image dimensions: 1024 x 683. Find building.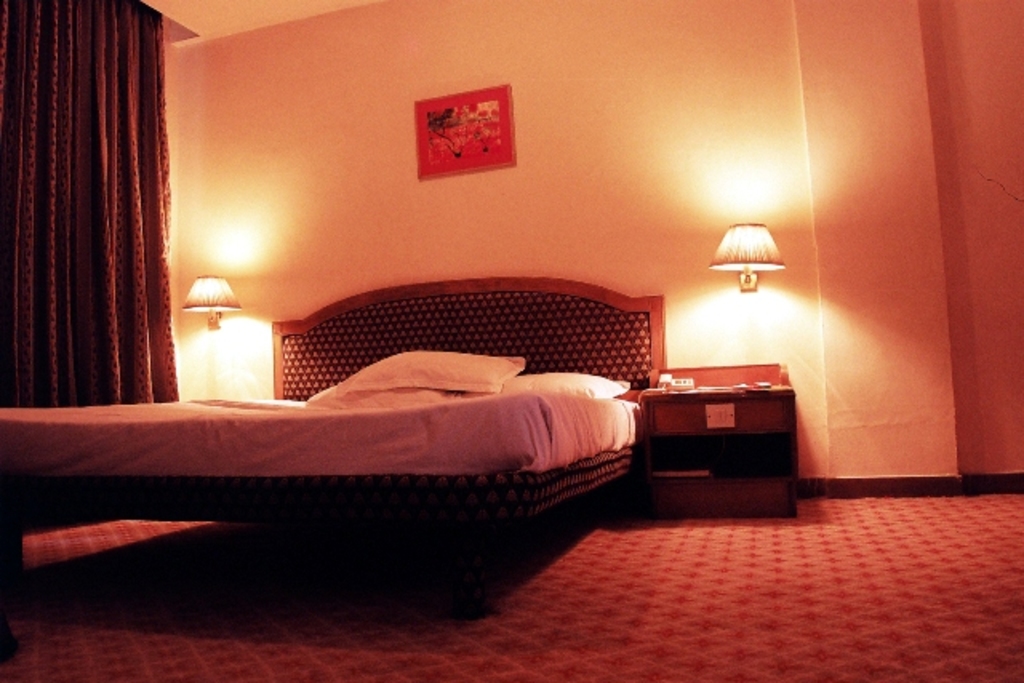
[left=2, top=3, right=1022, bottom=681].
